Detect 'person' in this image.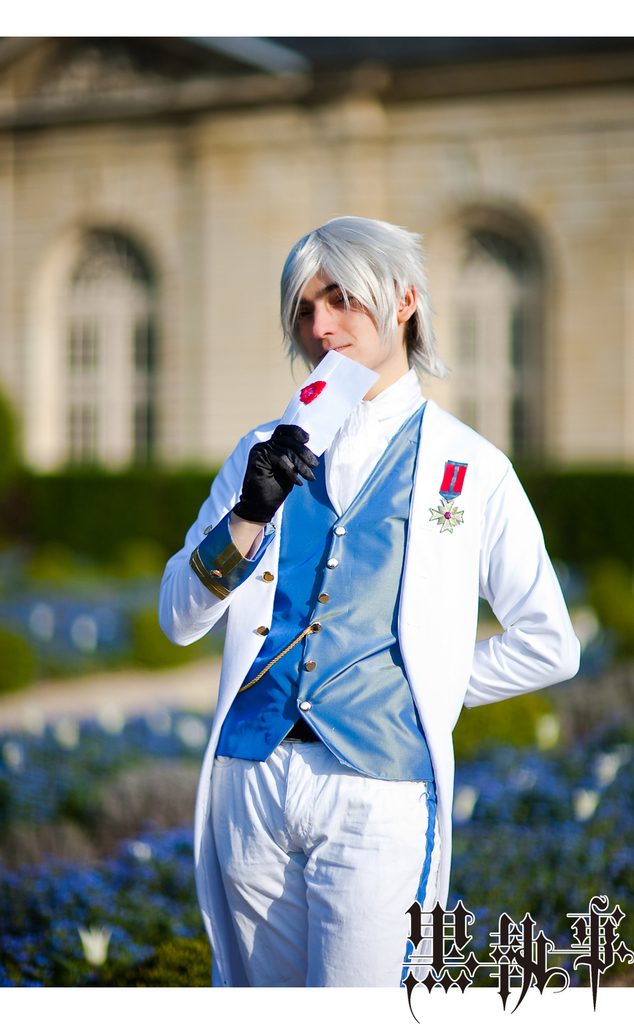
Detection: [168,197,567,1023].
